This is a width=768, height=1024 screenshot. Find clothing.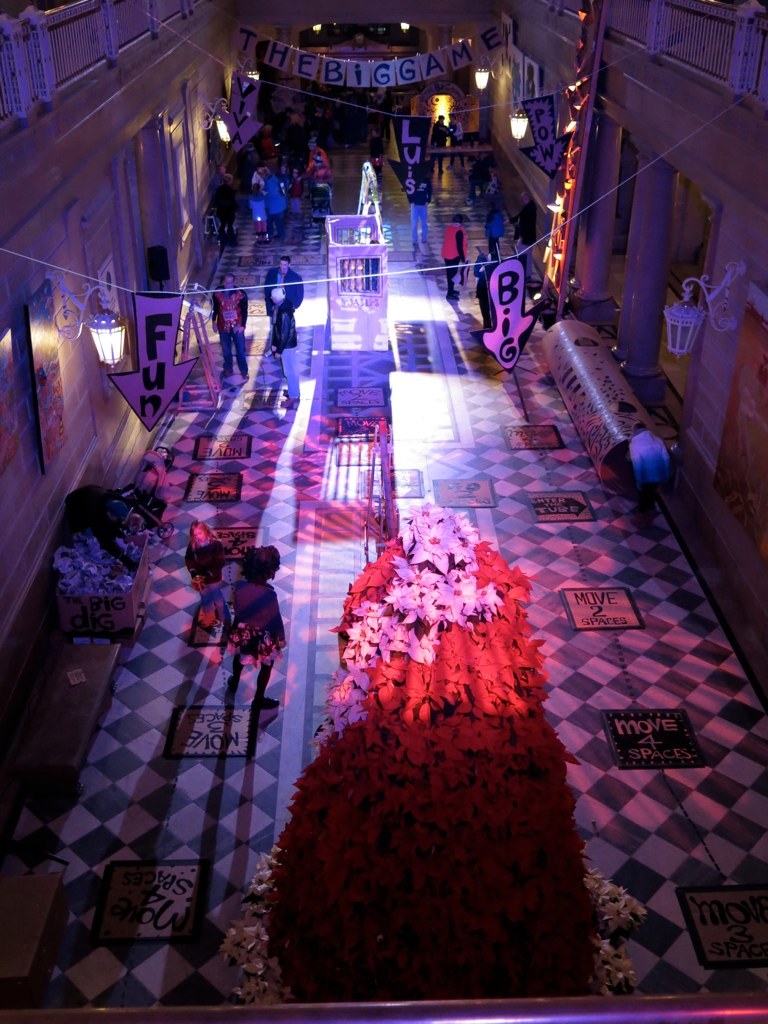
Bounding box: crop(209, 287, 252, 377).
